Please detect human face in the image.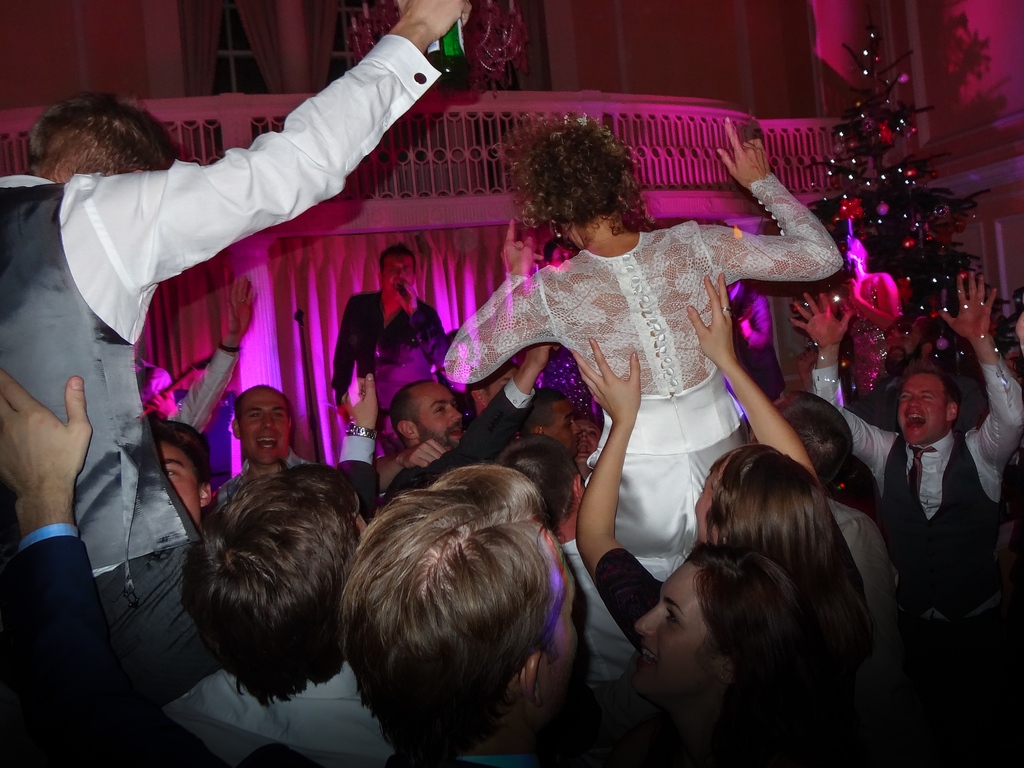
box=[426, 383, 460, 444].
